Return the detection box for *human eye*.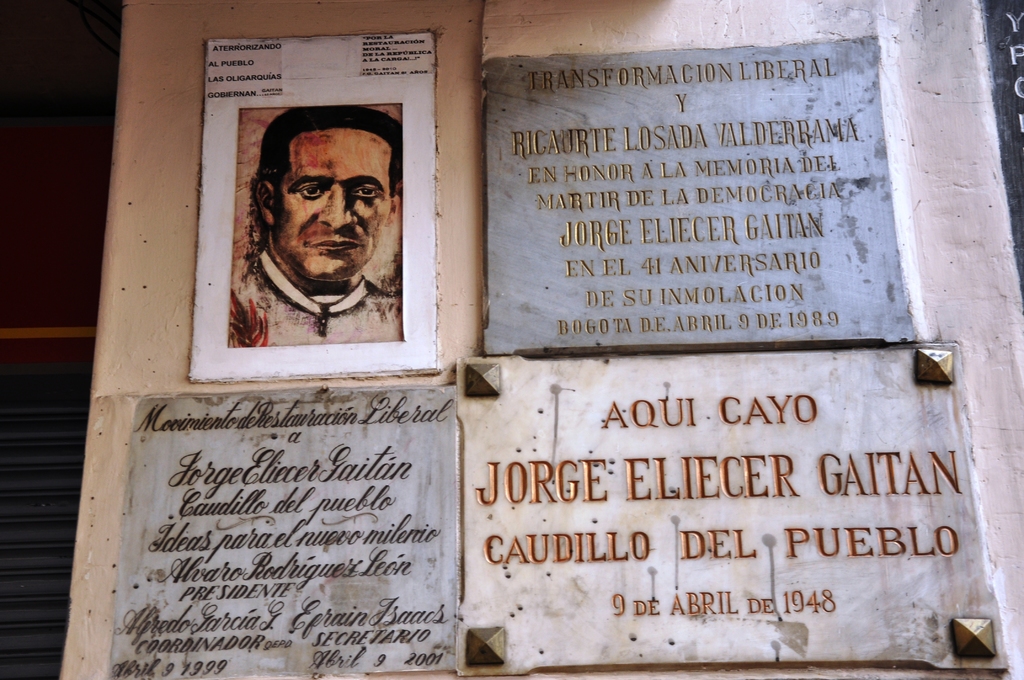
pyautogui.locateOnScreen(353, 183, 377, 197).
